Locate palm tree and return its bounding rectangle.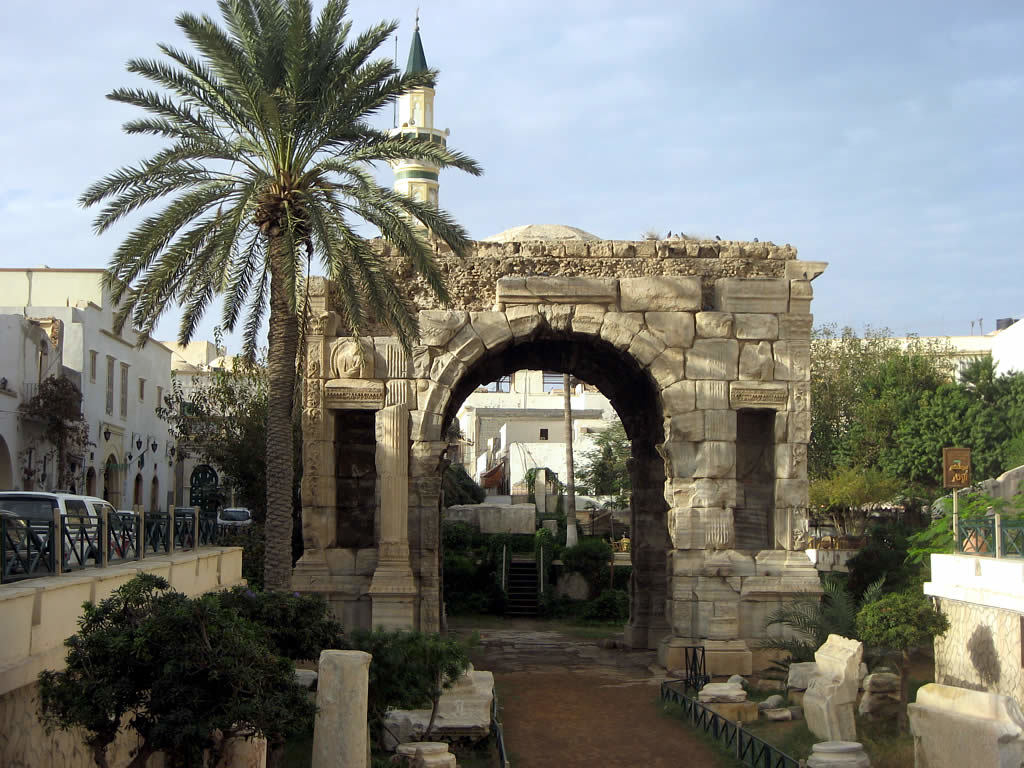
26,367,88,551.
